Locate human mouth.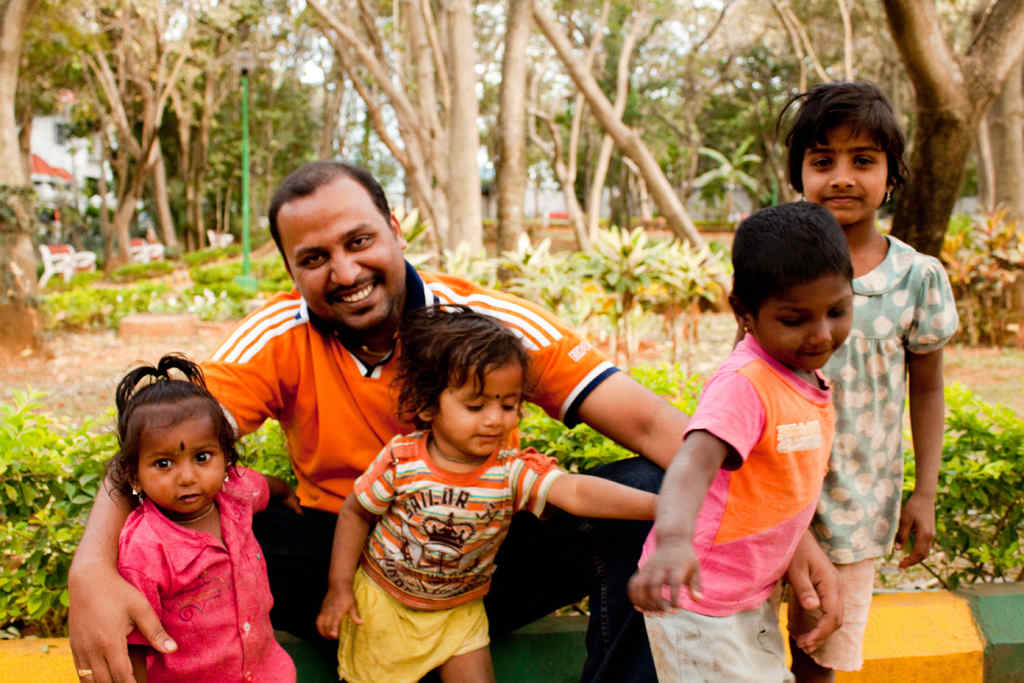
Bounding box: {"x1": 826, "y1": 193, "x2": 858, "y2": 208}.
